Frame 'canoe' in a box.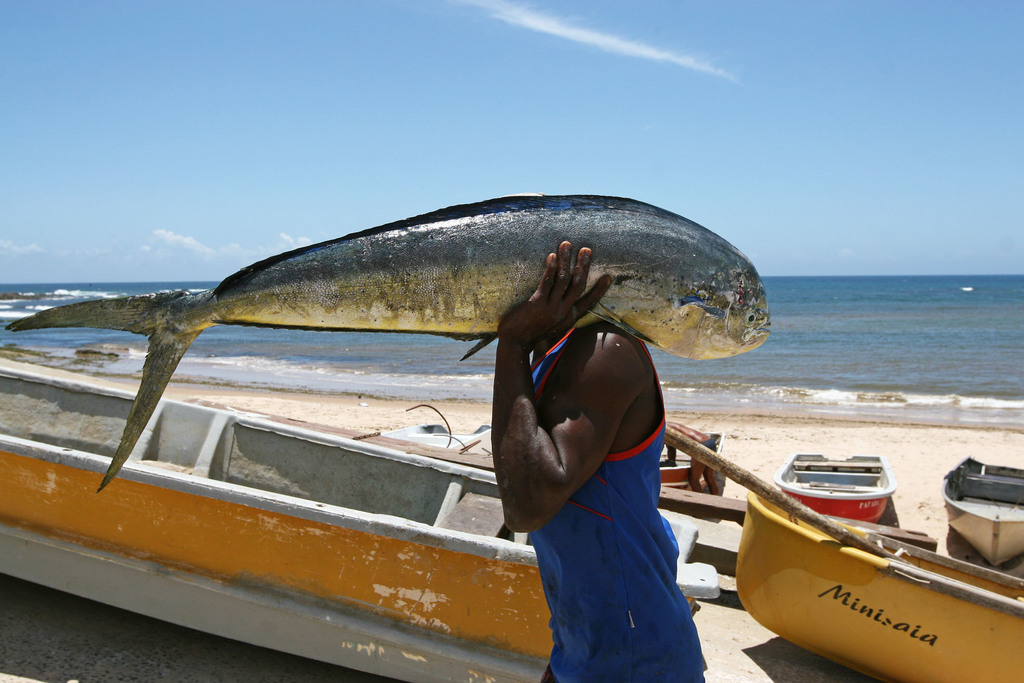
[941, 455, 1023, 564].
